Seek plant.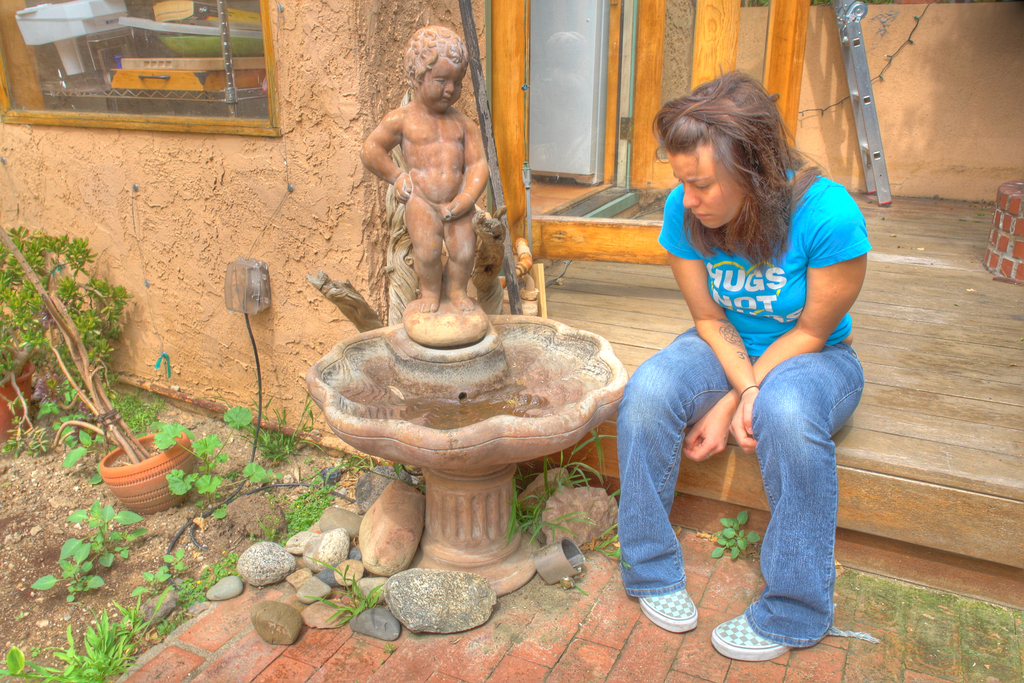
locate(0, 645, 45, 680).
